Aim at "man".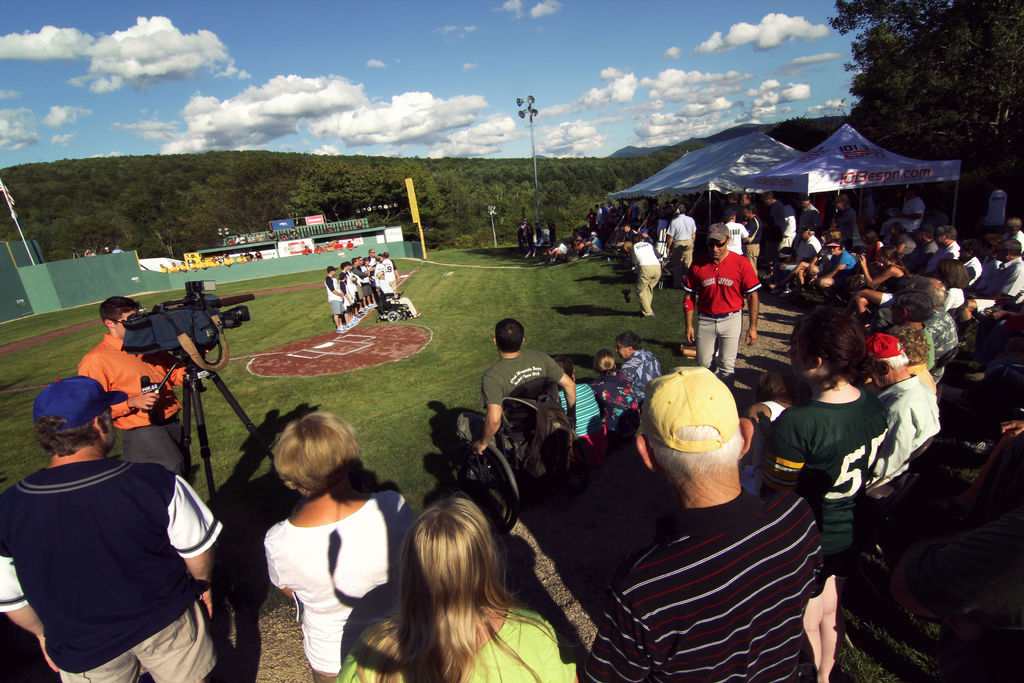
Aimed at pyautogui.locateOnScreen(78, 292, 189, 483).
